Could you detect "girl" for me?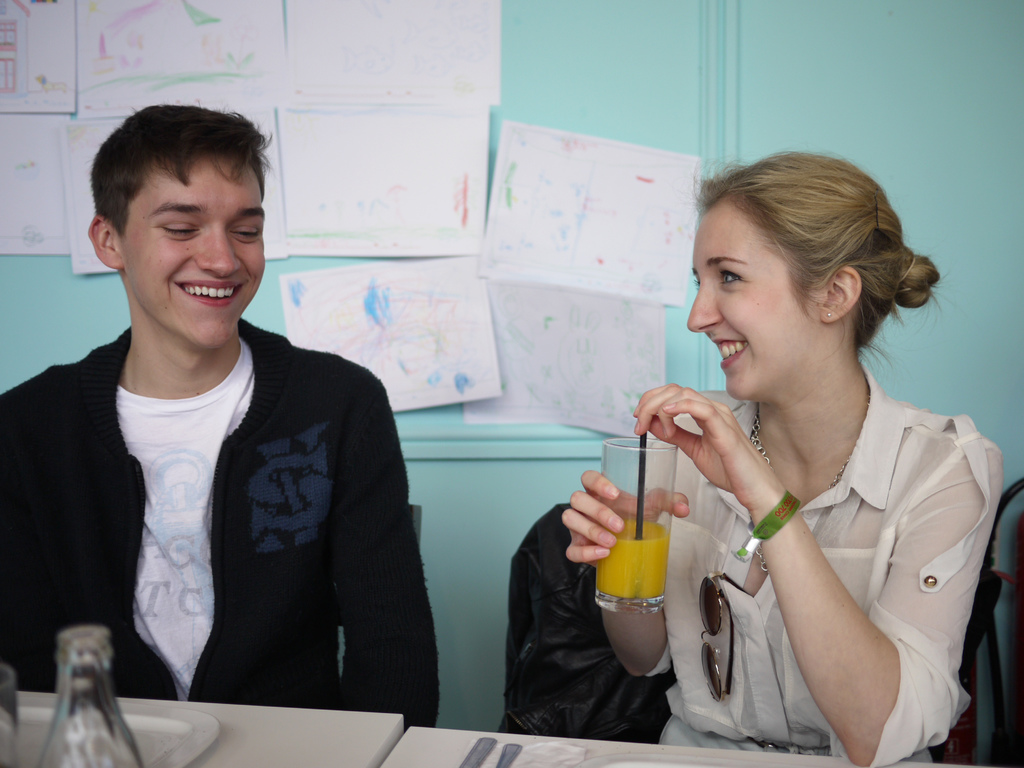
Detection result: [left=559, top=152, right=1005, bottom=767].
